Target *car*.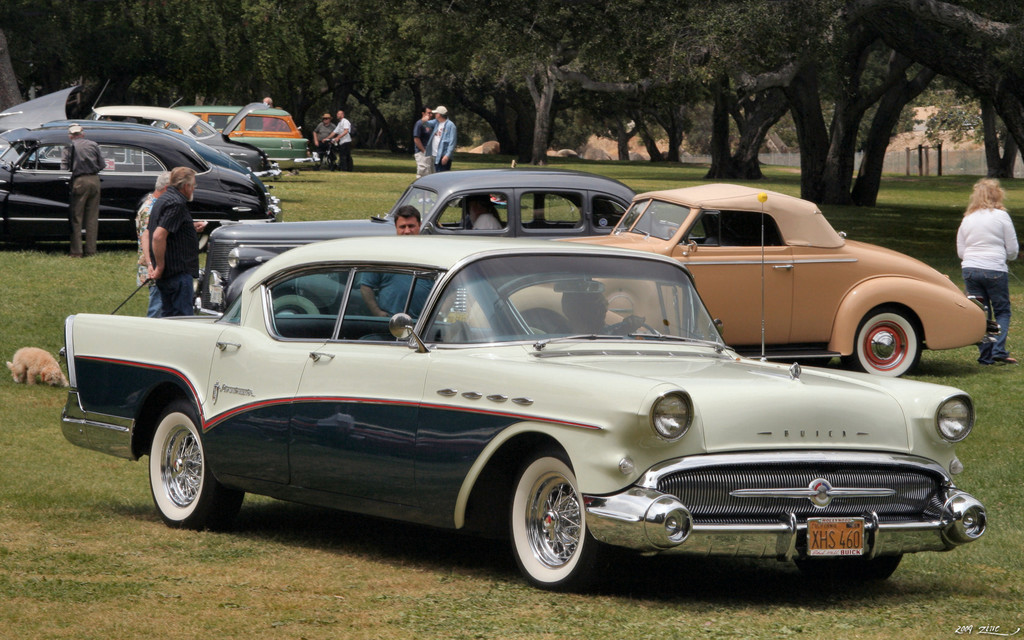
Target region: select_region(69, 238, 970, 594).
